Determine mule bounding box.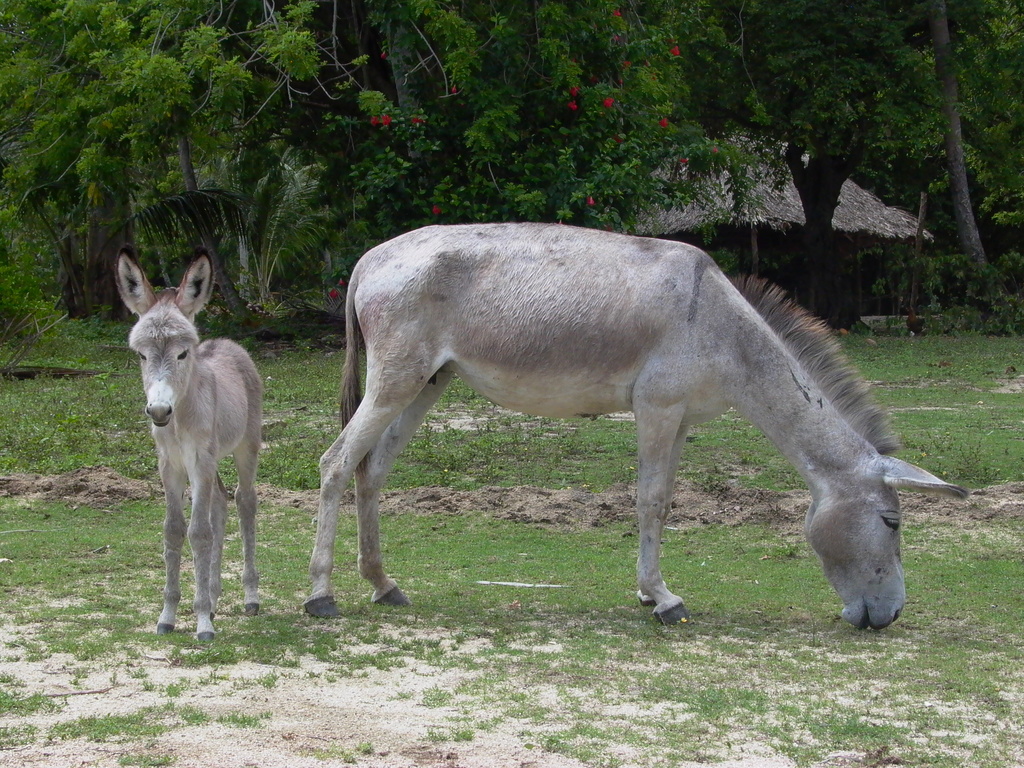
Determined: bbox(113, 249, 262, 648).
